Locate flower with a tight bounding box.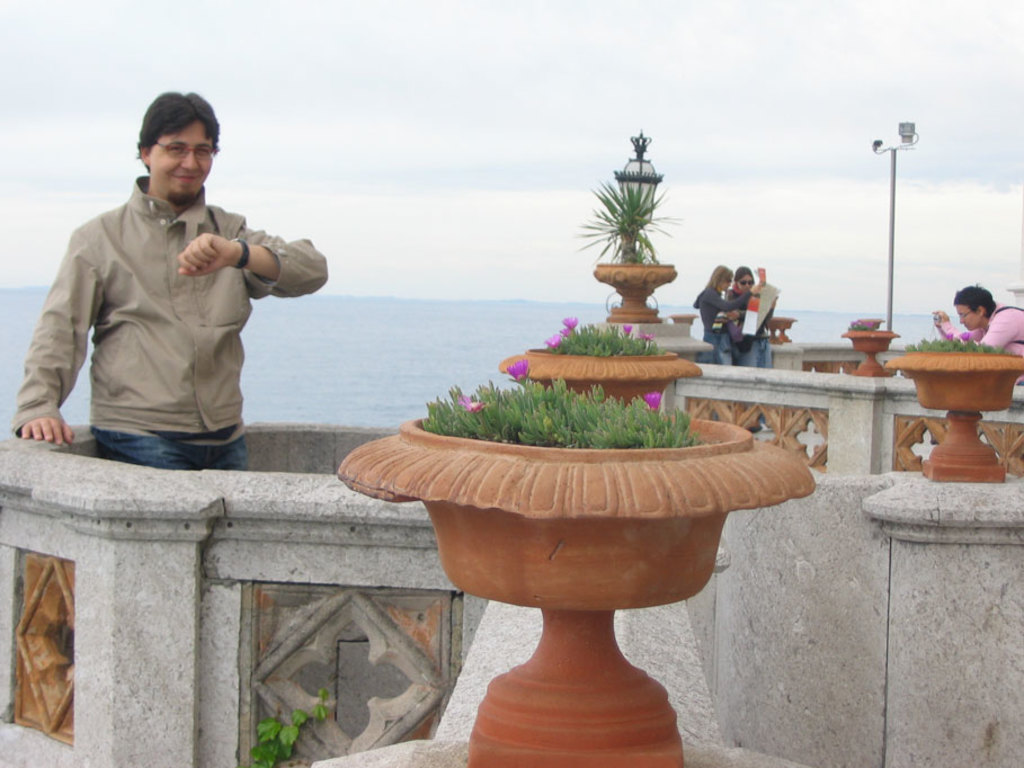
rect(644, 392, 662, 411).
